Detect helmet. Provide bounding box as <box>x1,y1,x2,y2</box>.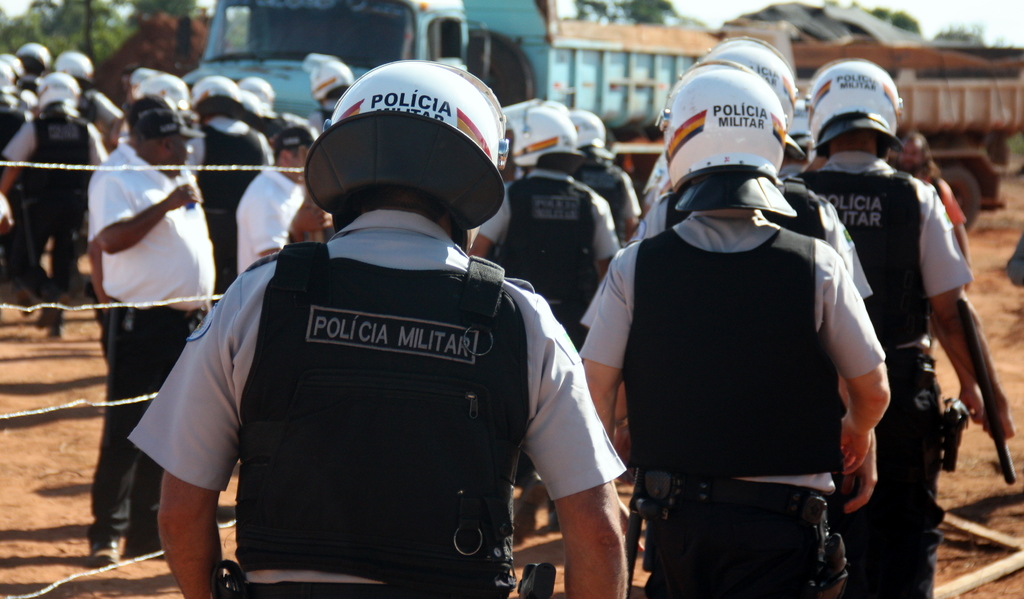
<box>7,41,64,76</box>.
